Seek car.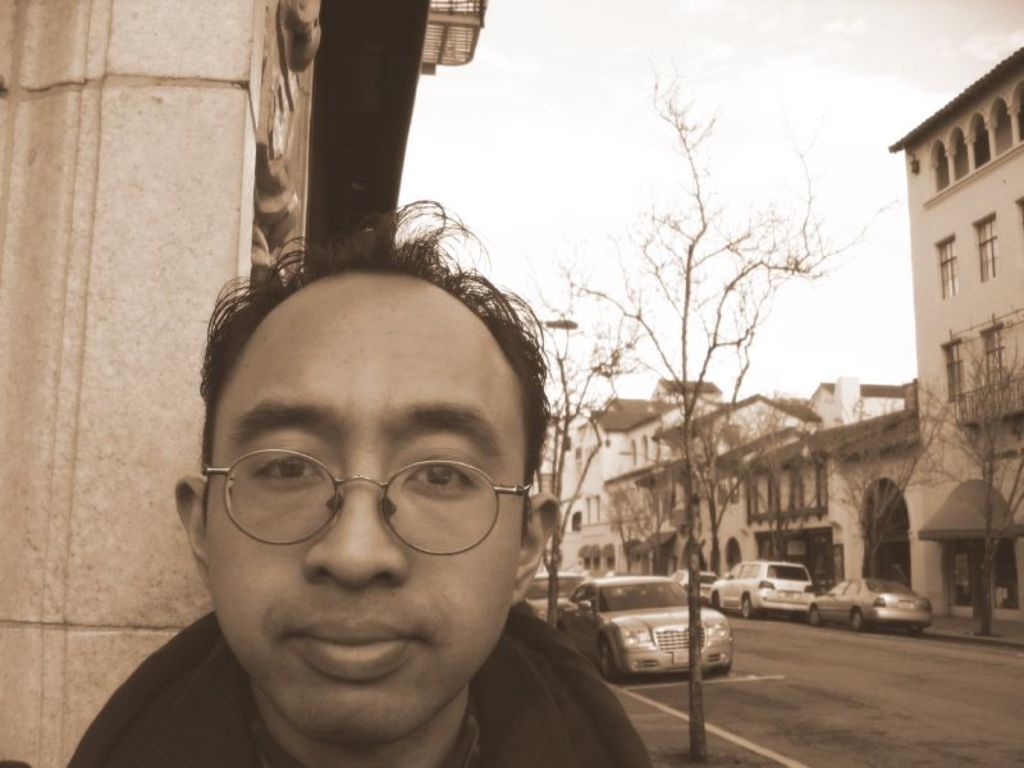
pyautogui.locateOnScreen(580, 591, 736, 696).
